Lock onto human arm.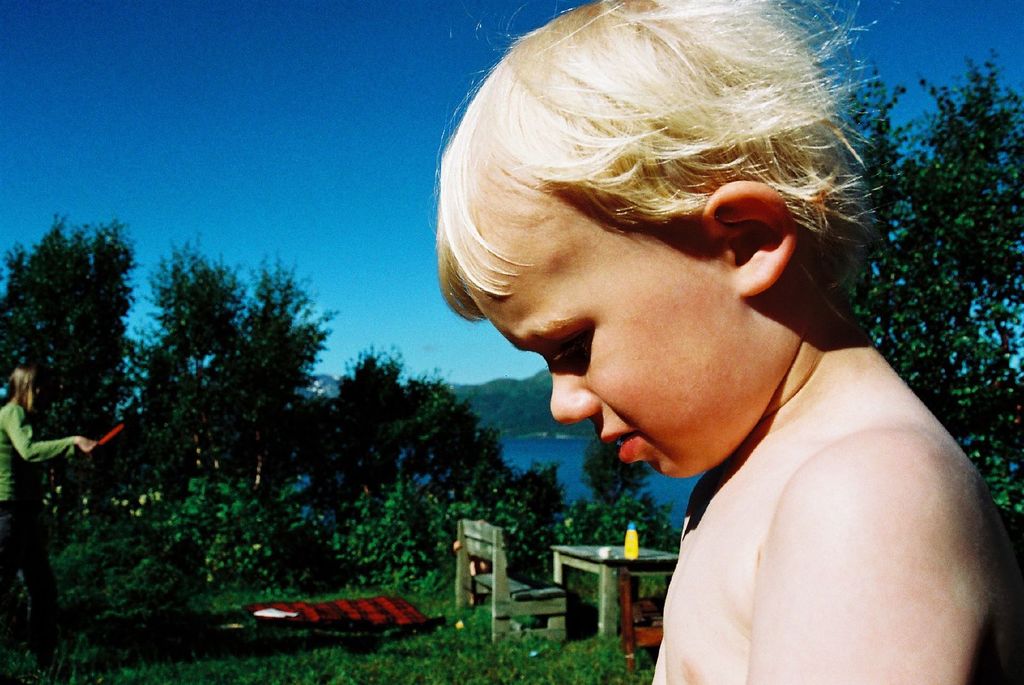
Locked: [0, 397, 99, 457].
